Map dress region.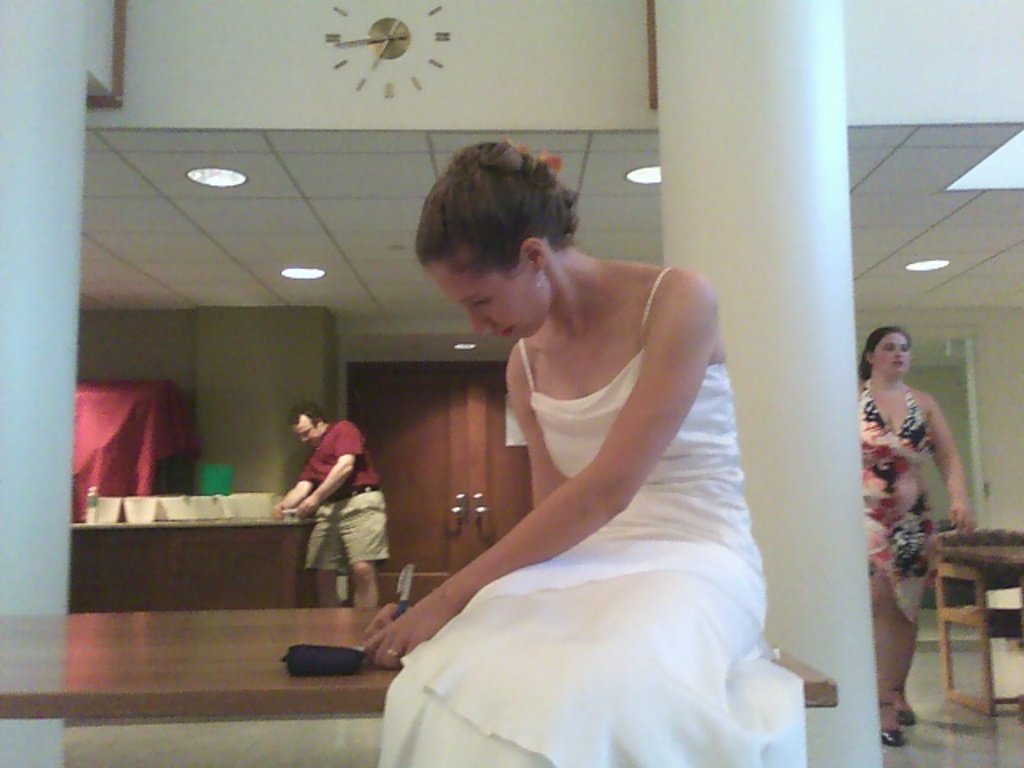
Mapped to box=[858, 373, 936, 629].
